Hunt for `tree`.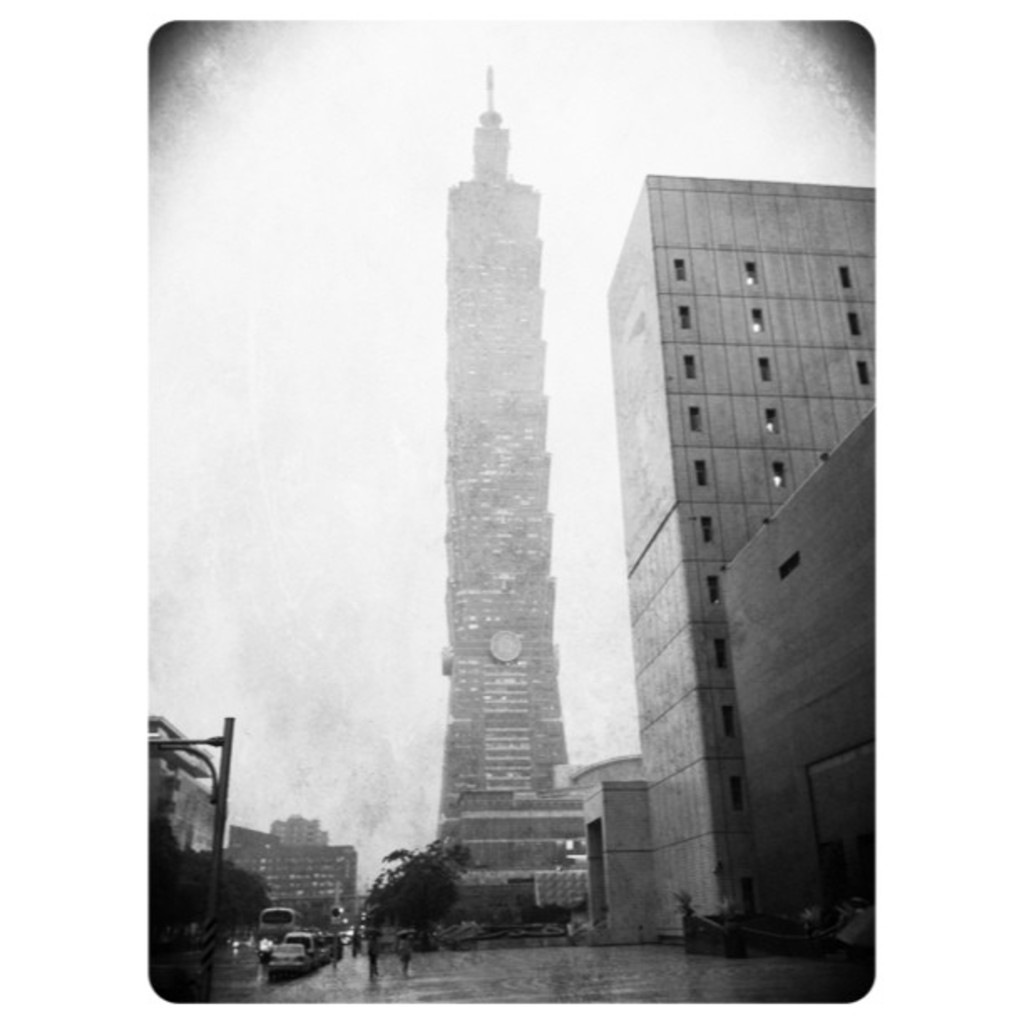
Hunted down at (x1=360, y1=847, x2=477, y2=969).
